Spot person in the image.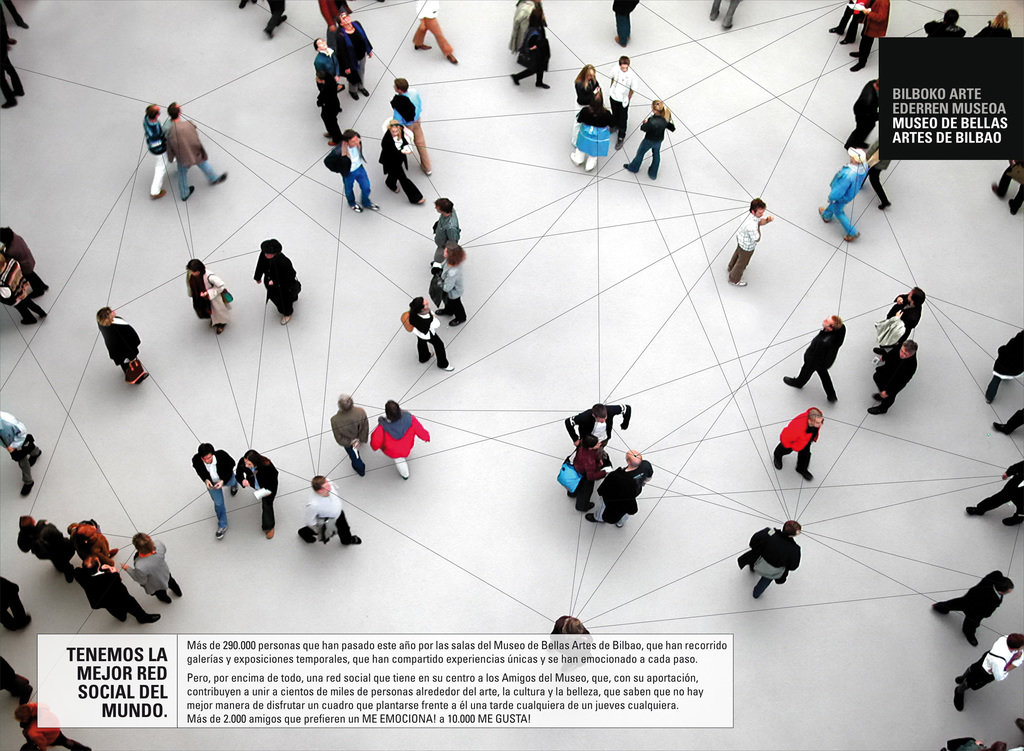
person found at 566/435/612/513.
